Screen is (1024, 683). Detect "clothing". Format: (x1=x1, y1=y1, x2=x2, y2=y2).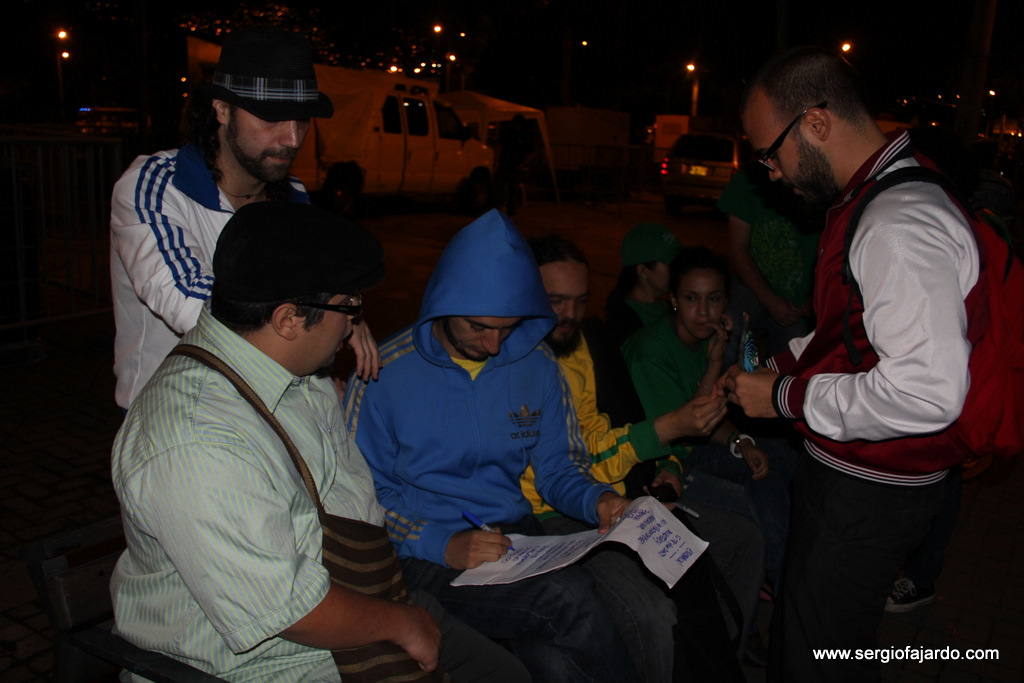
(x1=314, y1=210, x2=674, y2=682).
